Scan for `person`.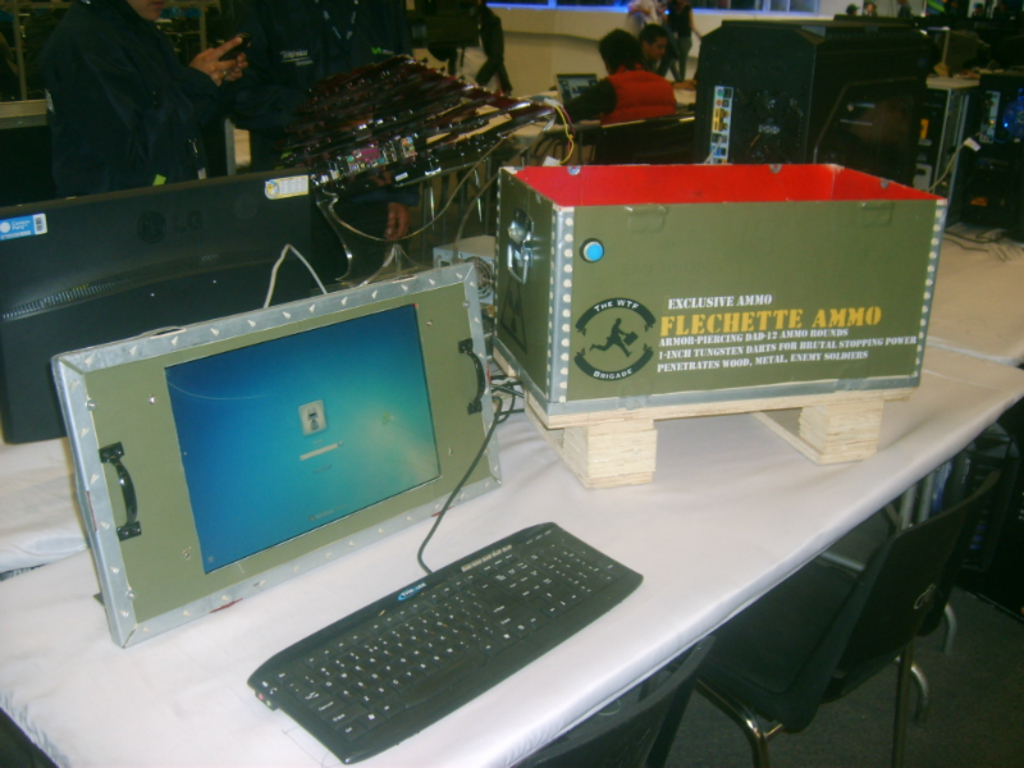
Scan result: (left=566, top=19, right=691, bottom=132).
